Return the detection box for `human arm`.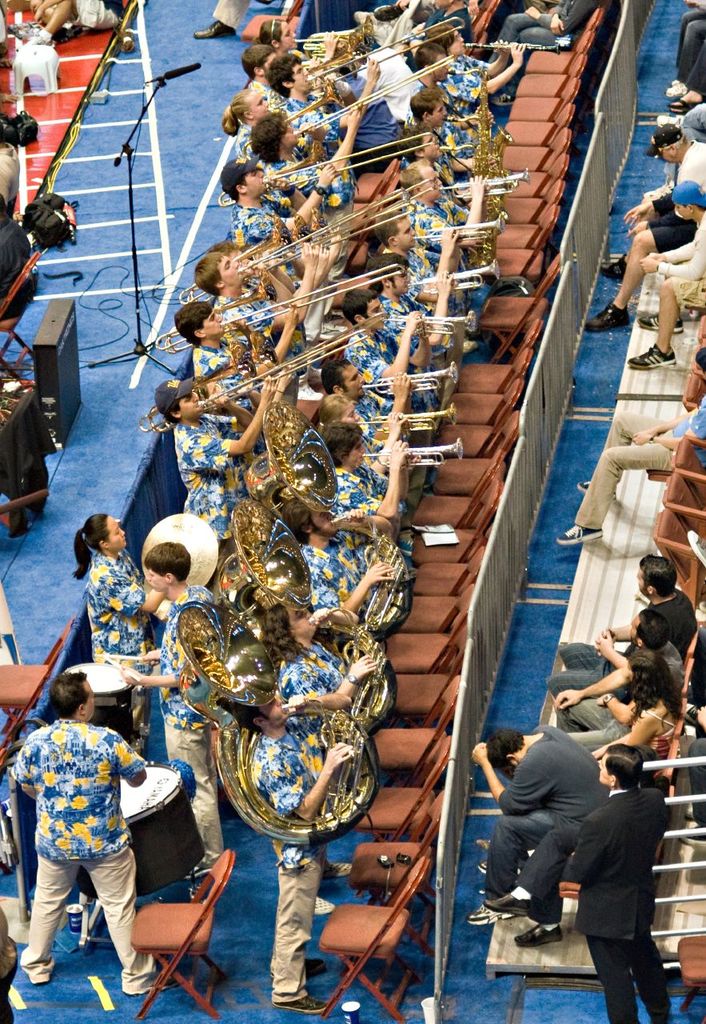
<box>593,631,628,666</box>.
